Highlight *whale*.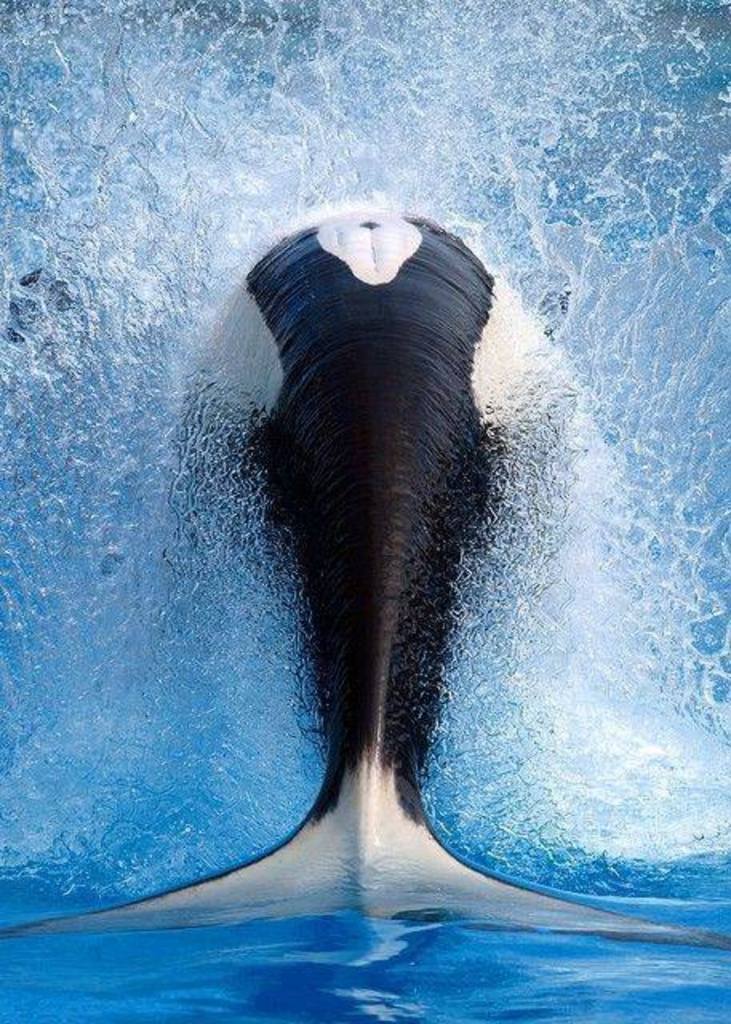
Highlighted region: 6,197,723,950.
